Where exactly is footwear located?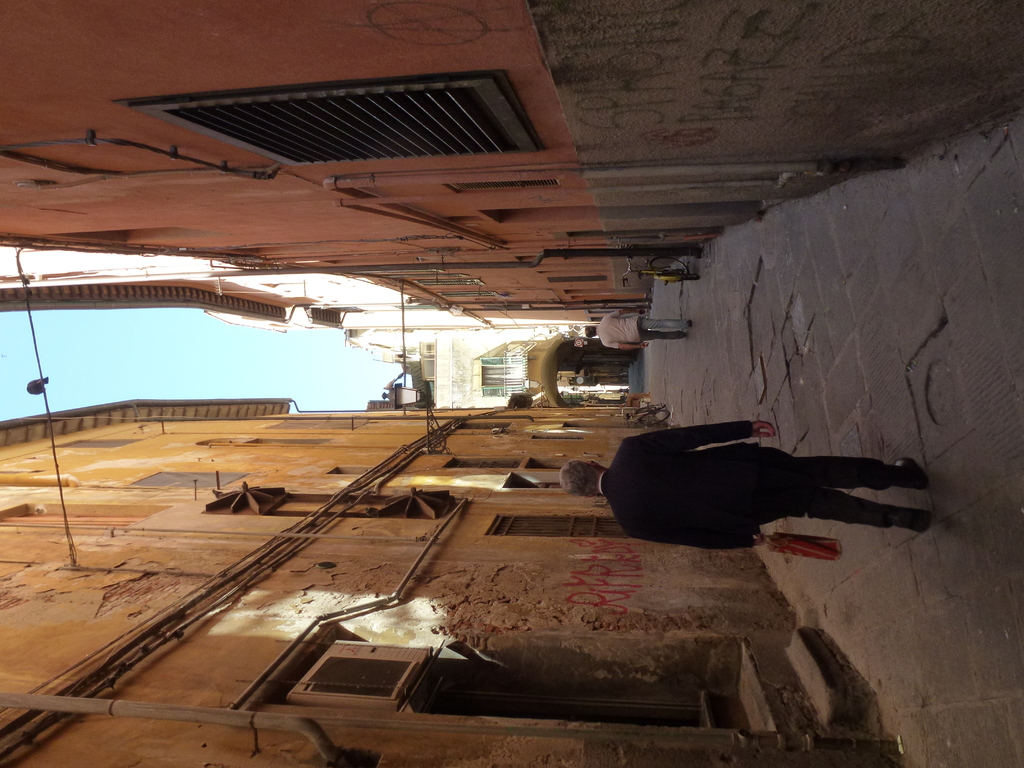
Its bounding box is Rect(687, 319, 694, 328).
